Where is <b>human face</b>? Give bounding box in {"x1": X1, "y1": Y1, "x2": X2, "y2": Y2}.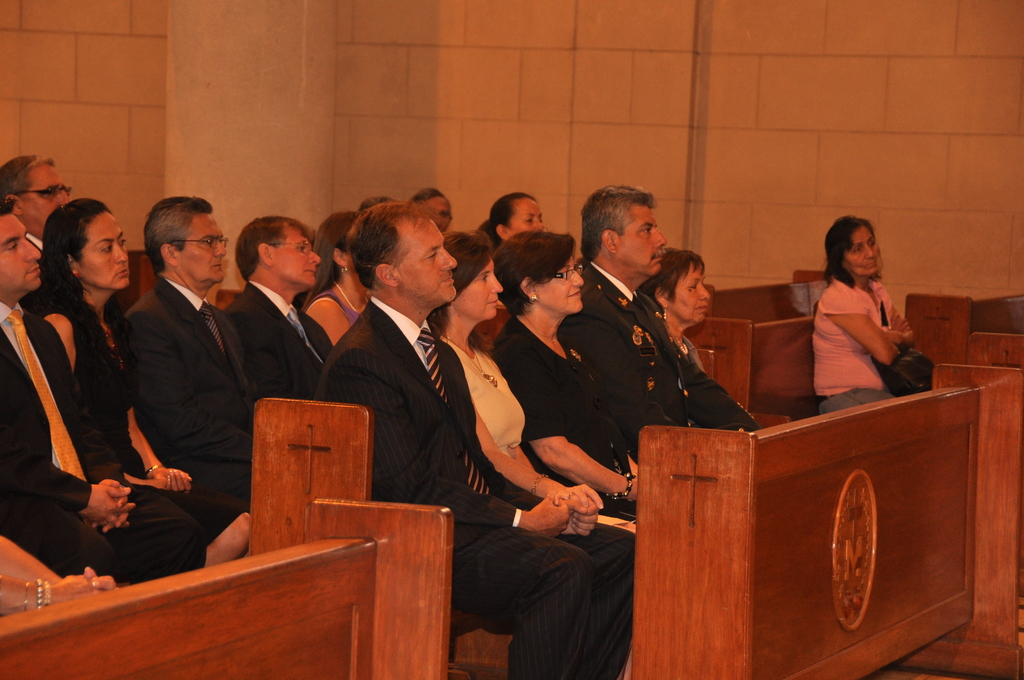
{"x1": 620, "y1": 208, "x2": 671, "y2": 284}.
